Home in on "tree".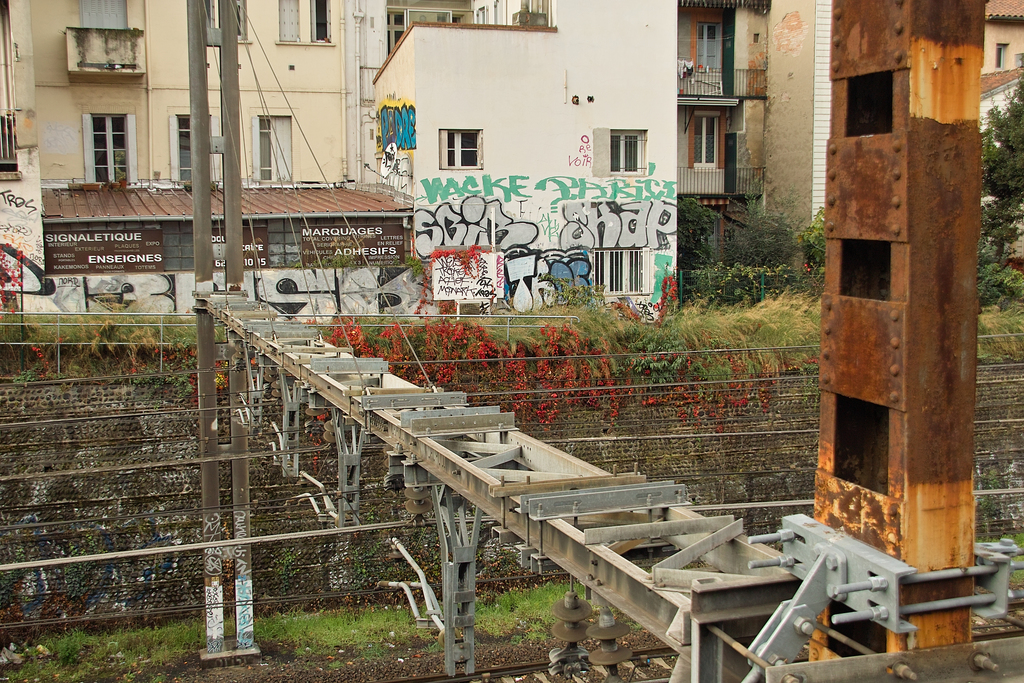
Homed in at (x1=983, y1=63, x2=1023, y2=250).
